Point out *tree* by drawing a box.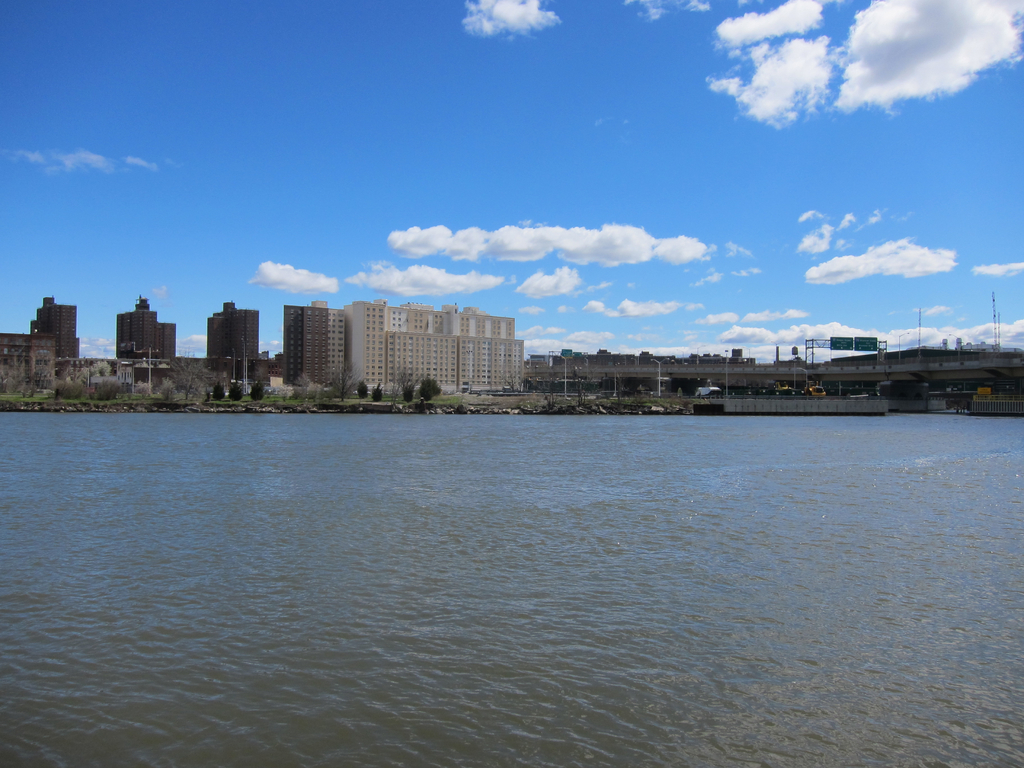
<region>227, 380, 242, 400</region>.
